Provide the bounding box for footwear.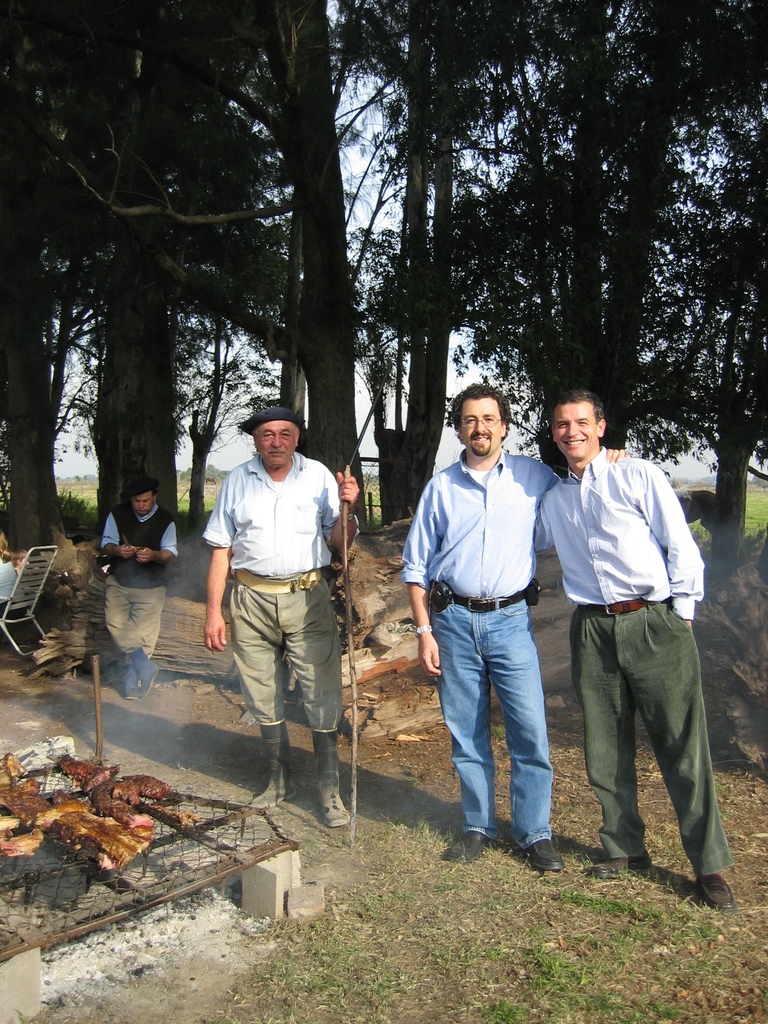
box(522, 837, 564, 872).
